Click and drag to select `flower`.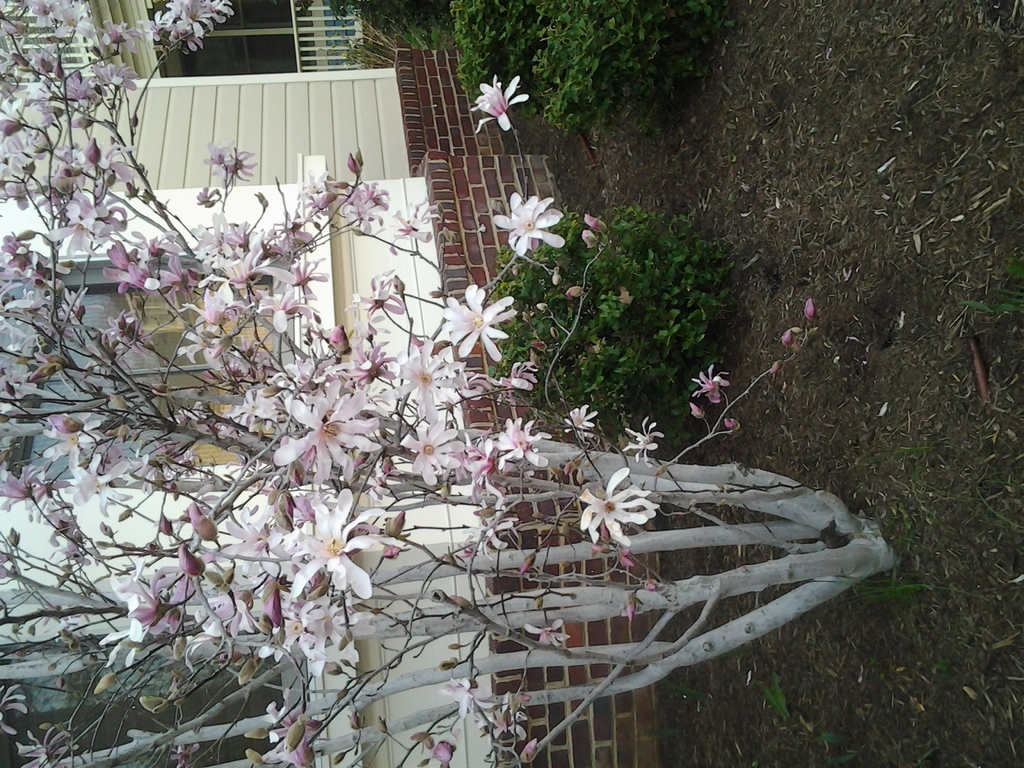
Selection: box(586, 214, 609, 236).
